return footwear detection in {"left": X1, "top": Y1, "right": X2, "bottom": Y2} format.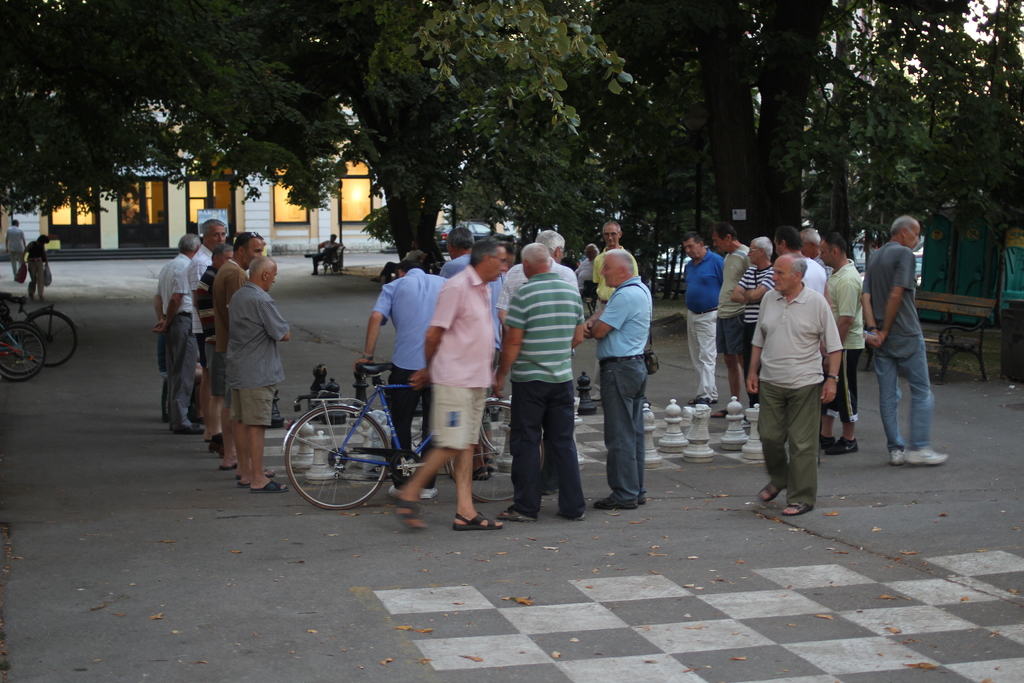
{"left": 220, "top": 462, "right": 235, "bottom": 470}.
